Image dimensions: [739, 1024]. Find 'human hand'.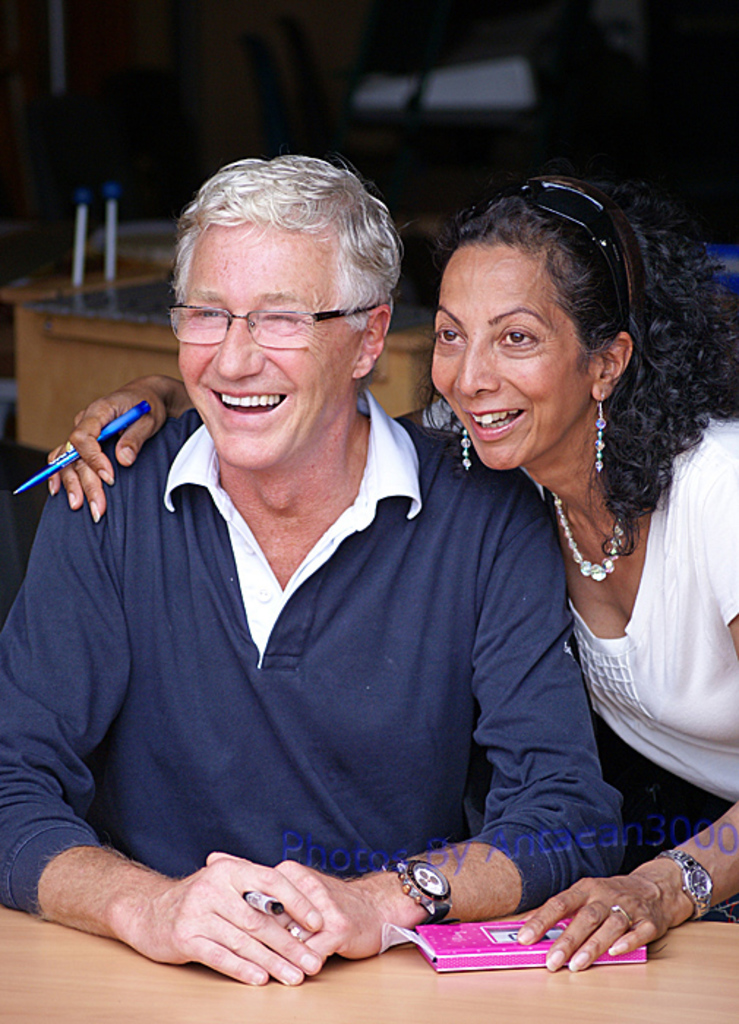
rect(531, 850, 701, 964).
